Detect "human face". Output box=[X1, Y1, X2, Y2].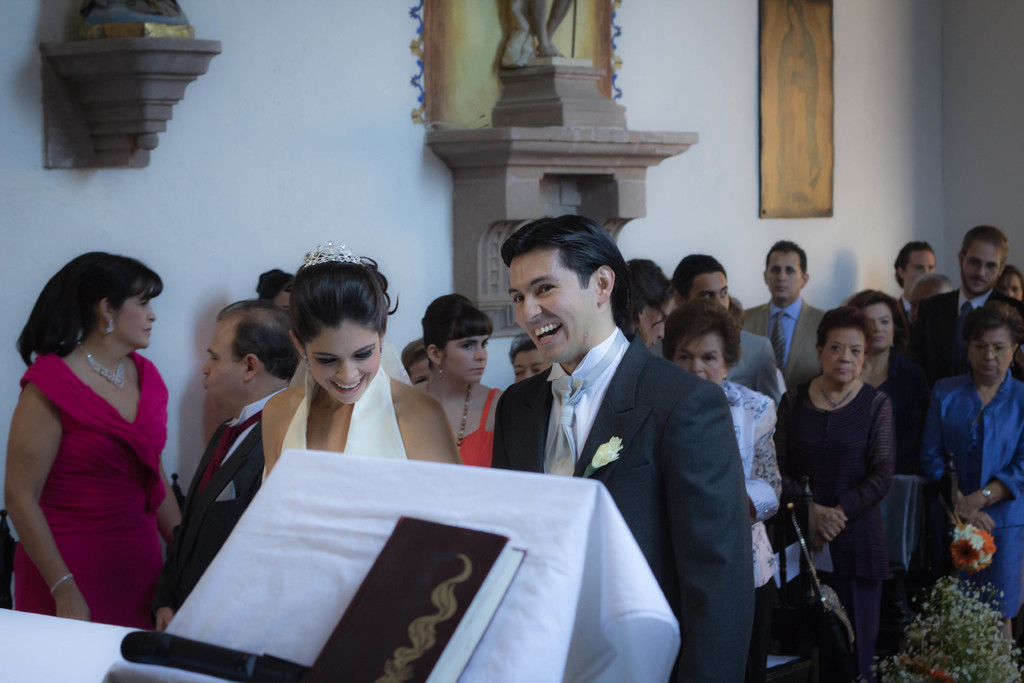
box=[114, 272, 160, 347].
